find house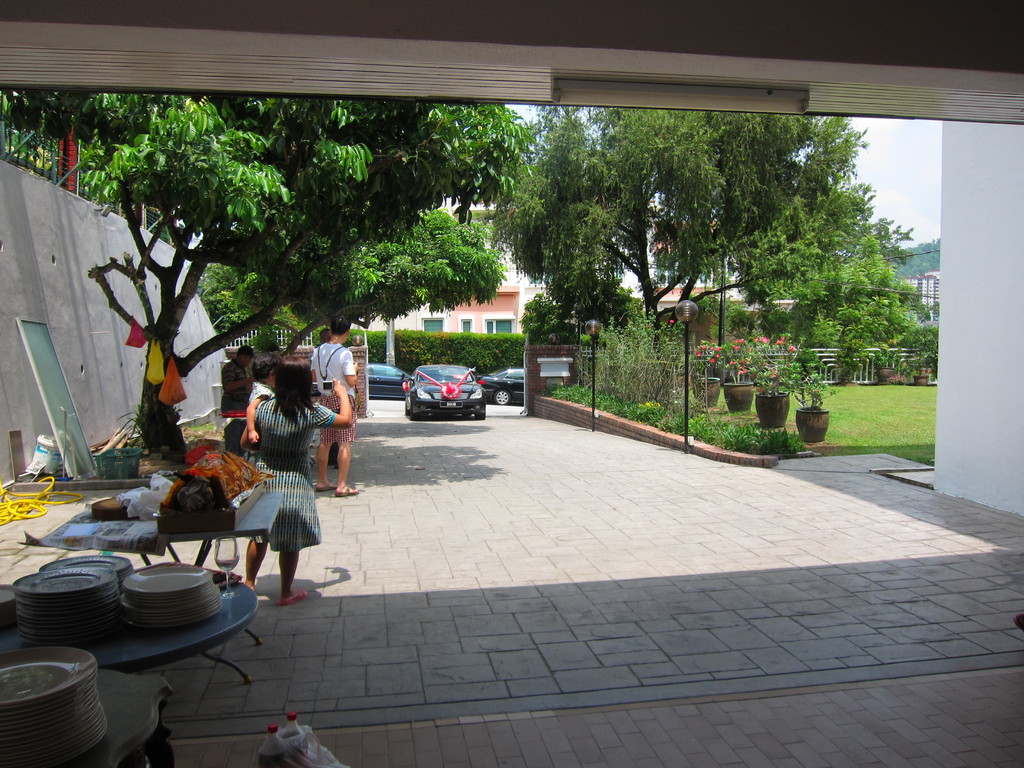
(346,189,555,337)
